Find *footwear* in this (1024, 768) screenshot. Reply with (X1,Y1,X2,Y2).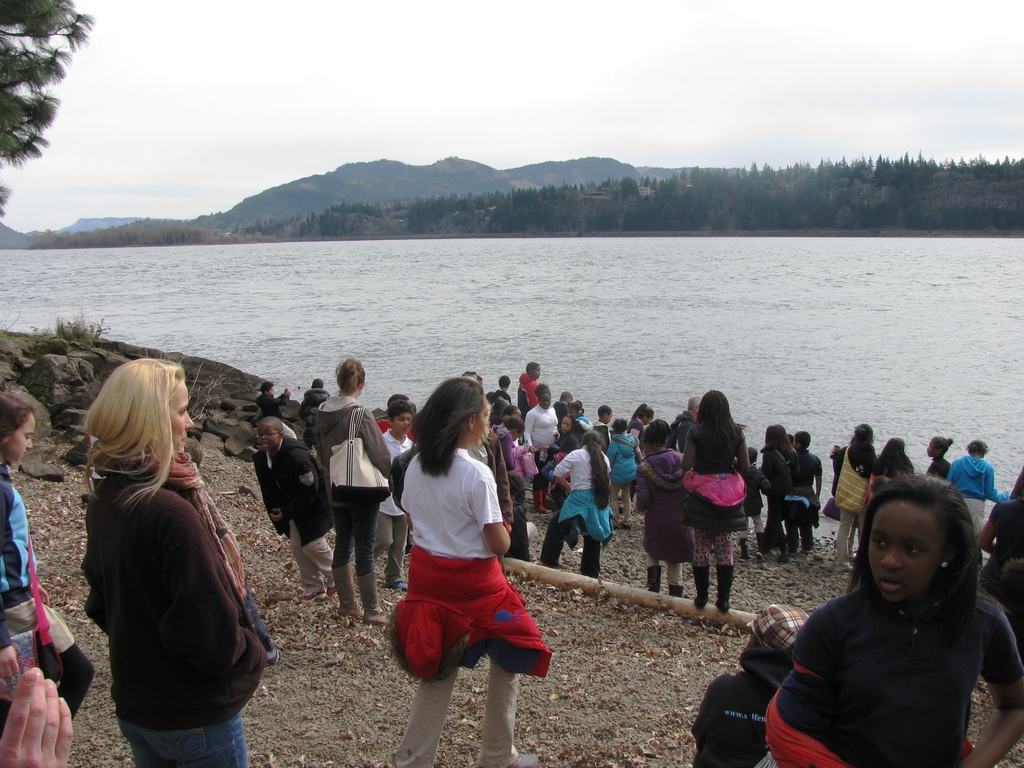
(756,532,767,563).
